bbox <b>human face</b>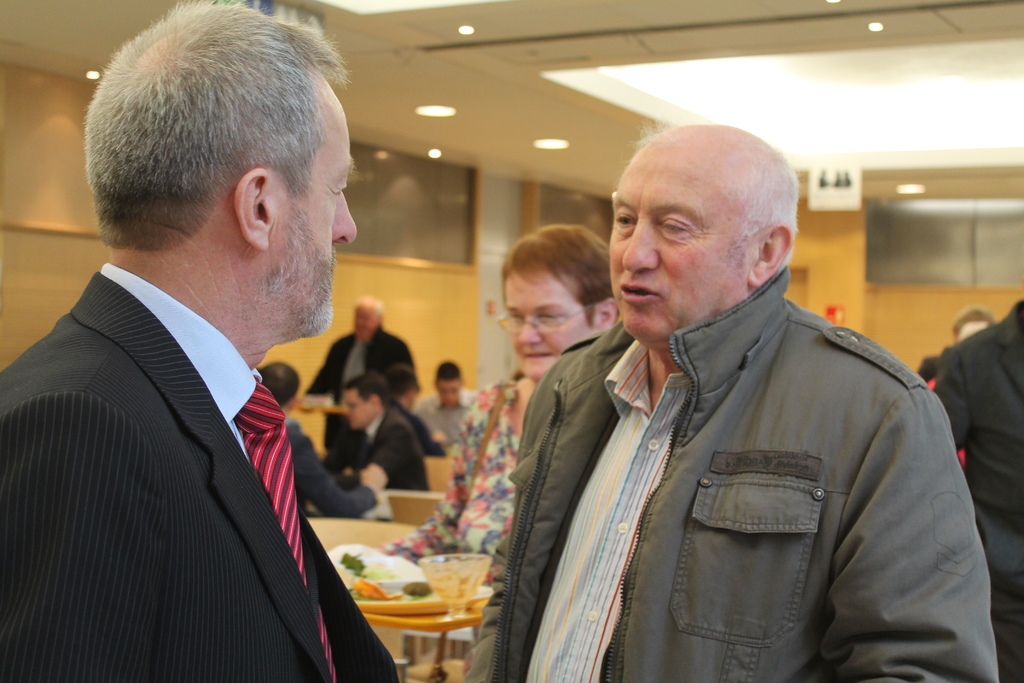
611, 151, 748, 345
